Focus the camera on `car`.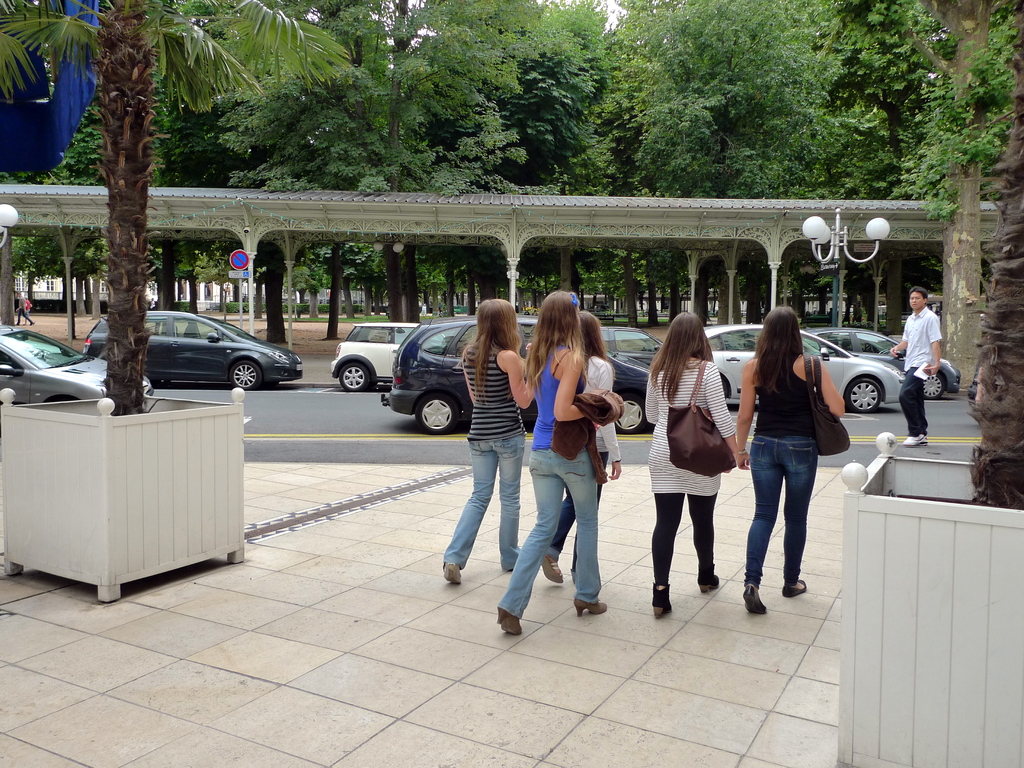
Focus region: (x1=0, y1=322, x2=154, y2=404).
